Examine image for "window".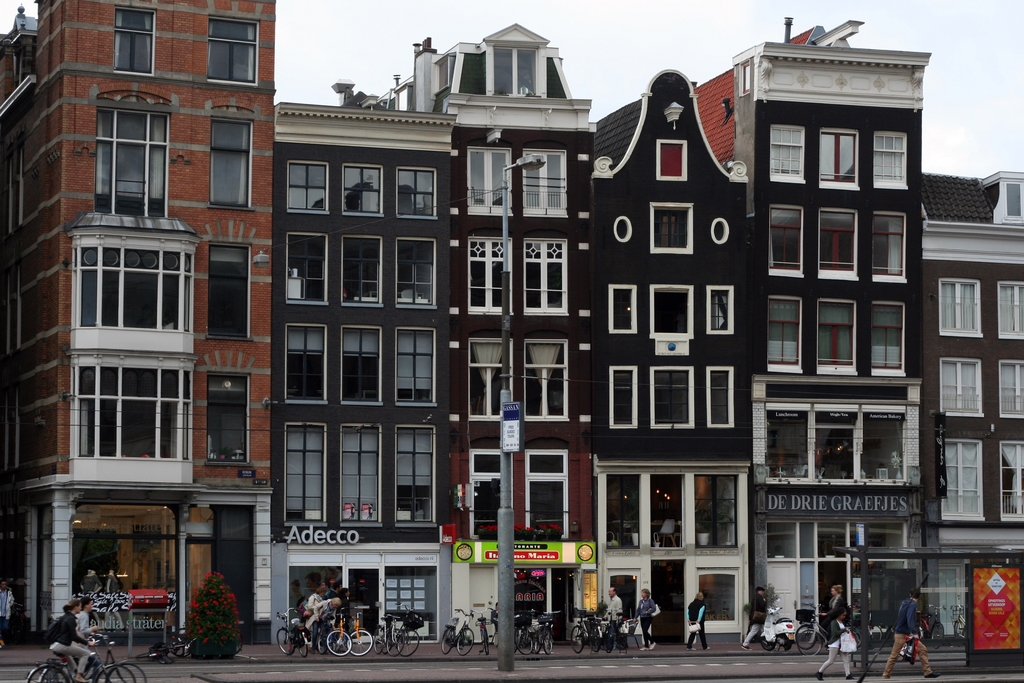
Examination result: rect(941, 279, 984, 336).
